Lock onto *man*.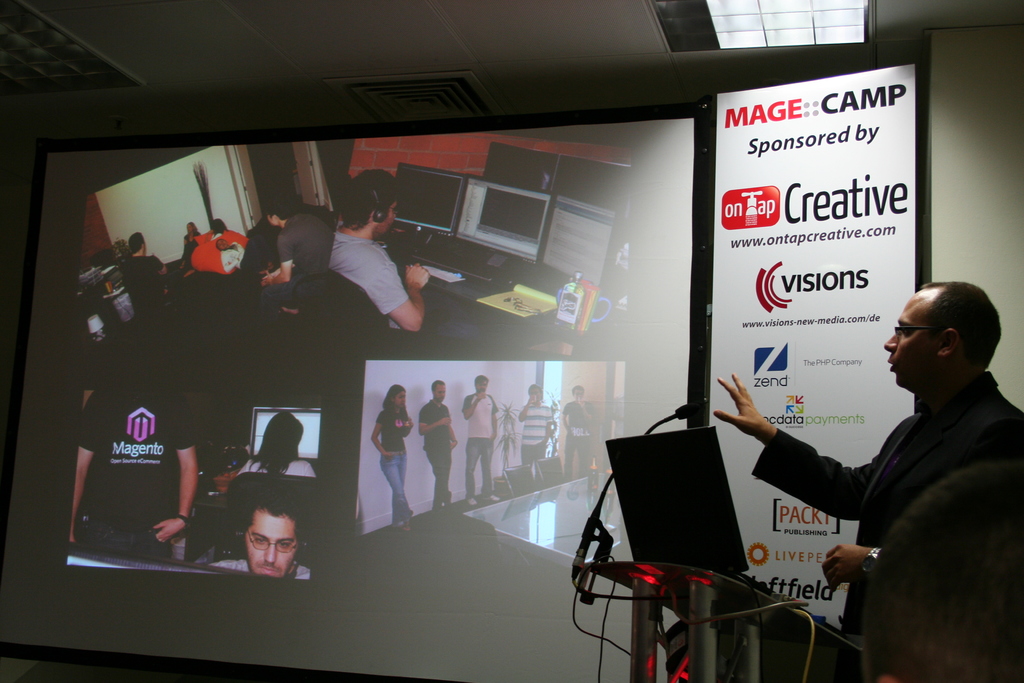
Locked: [x1=263, y1=185, x2=339, y2=317].
